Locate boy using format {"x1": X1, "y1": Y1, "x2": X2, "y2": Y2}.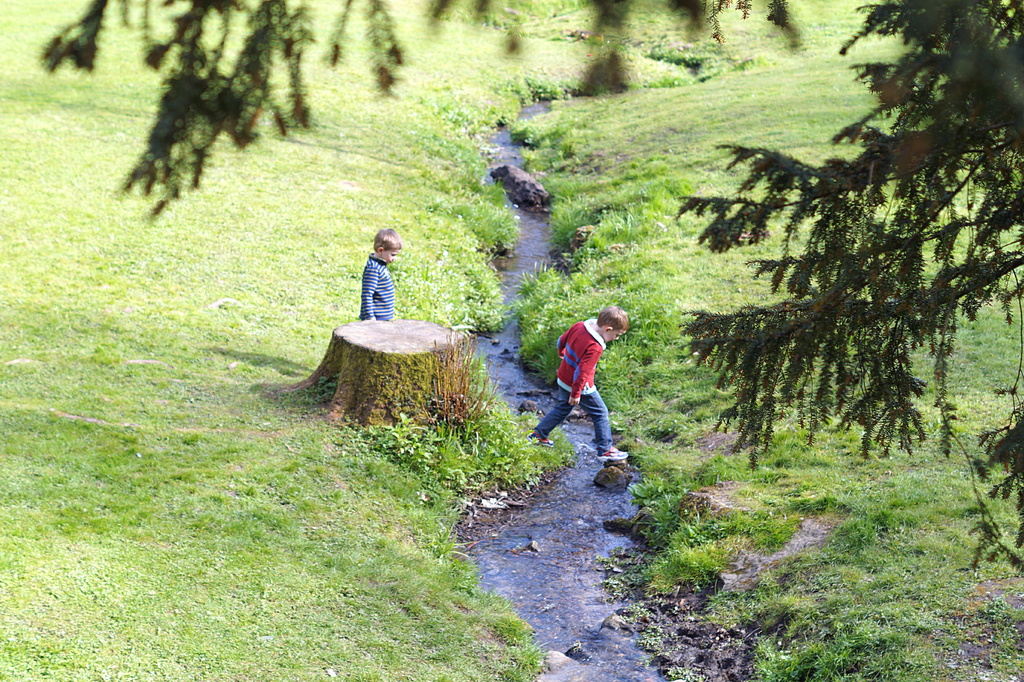
{"x1": 525, "y1": 302, "x2": 631, "y2": 460}.
